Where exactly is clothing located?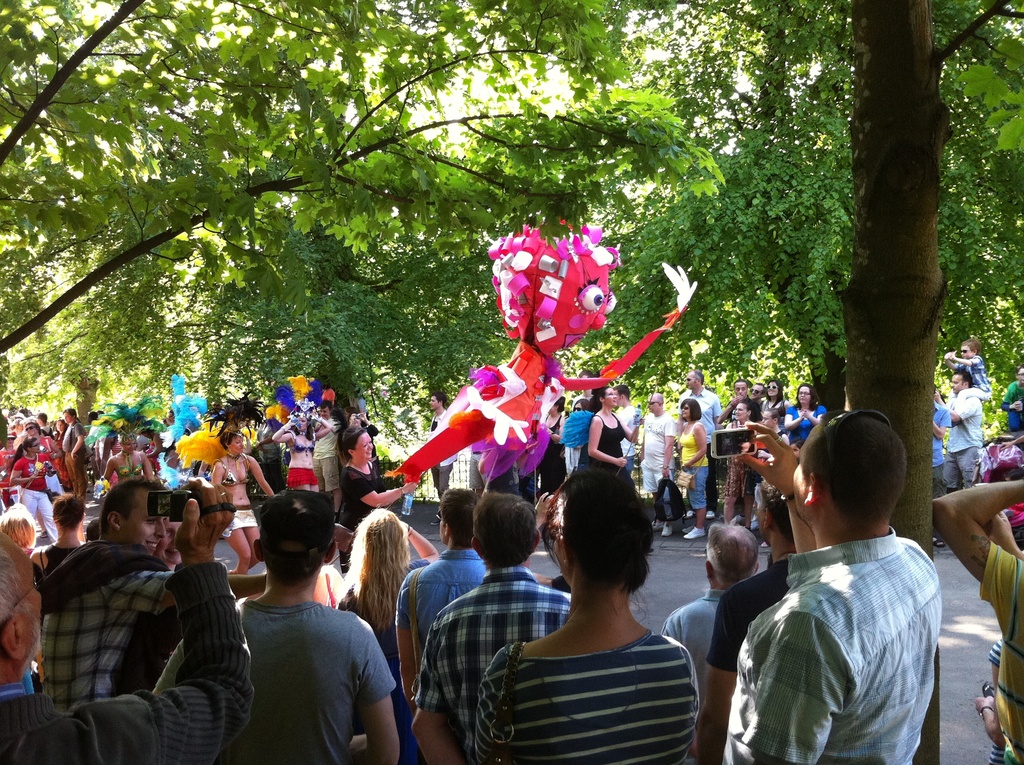
Its bounding box is bbox=[10, 460, 55, 549].
